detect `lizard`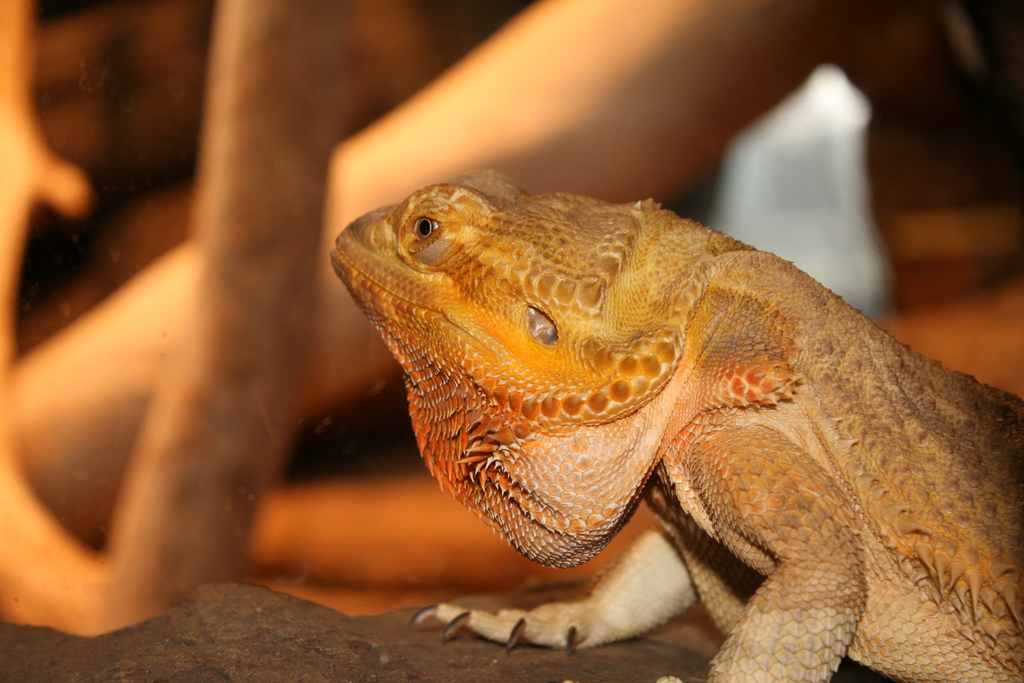
bbox=[335, 163, 1002, 681]
